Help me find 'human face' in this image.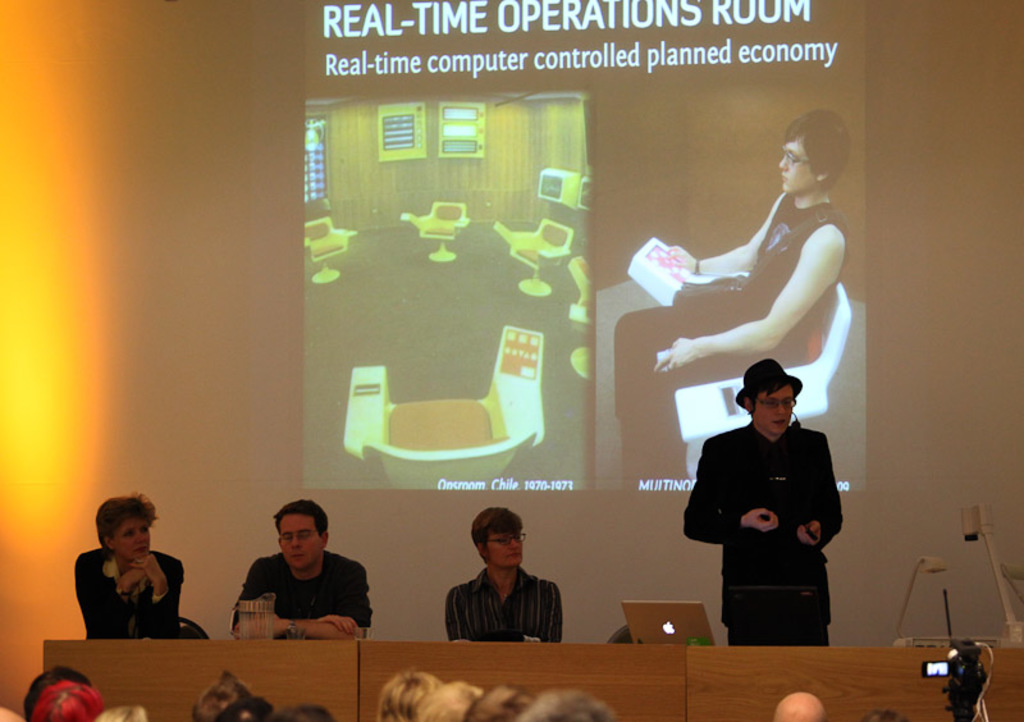
Found it: (781,142,813,193).
